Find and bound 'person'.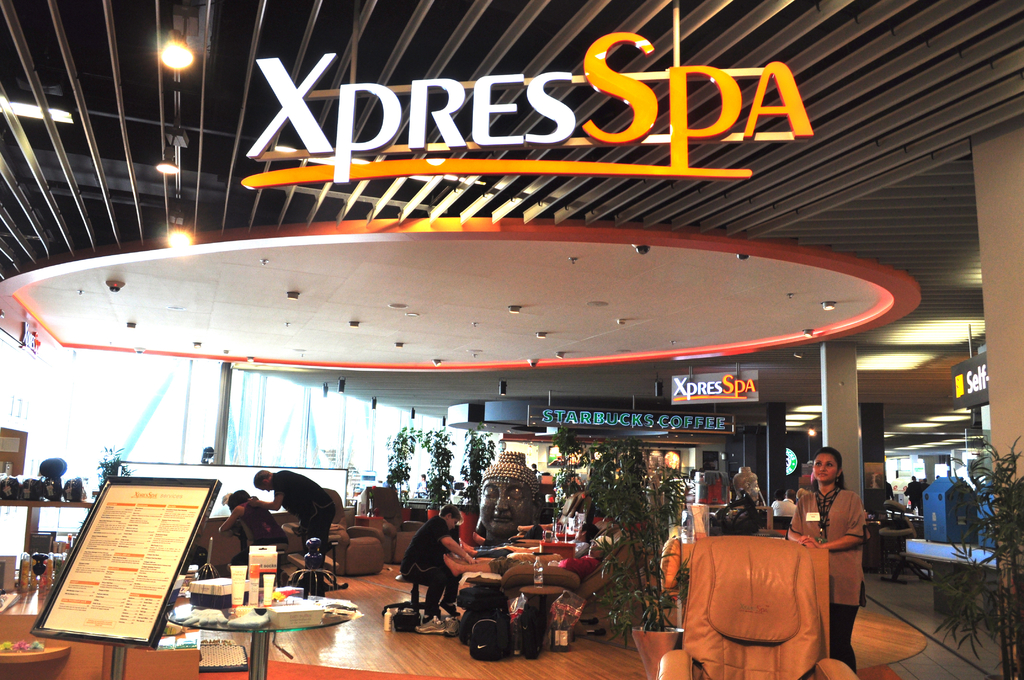
Bound: 903,474,923,519.
